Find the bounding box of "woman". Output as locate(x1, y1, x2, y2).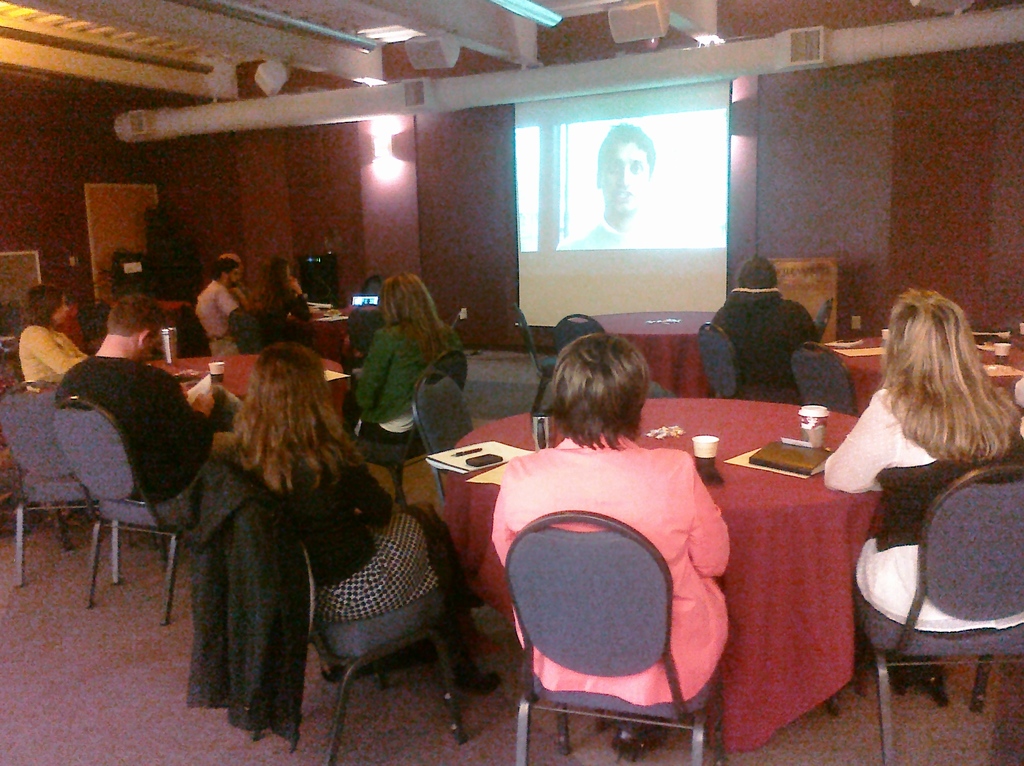
locate(357, 274, 470, 491).
